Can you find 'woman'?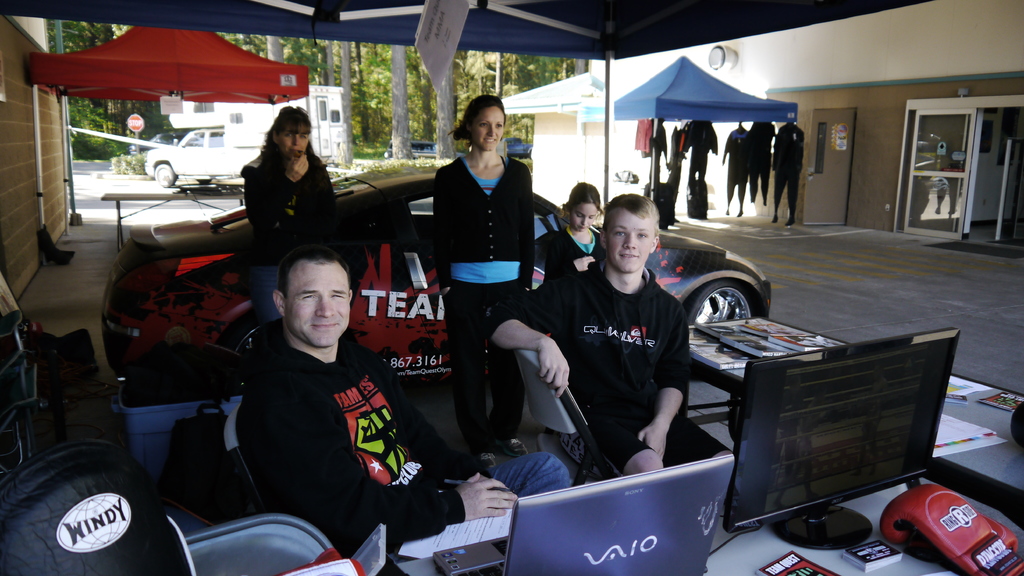
Yes, bounding box: rect(426, 88, 540, 479).
